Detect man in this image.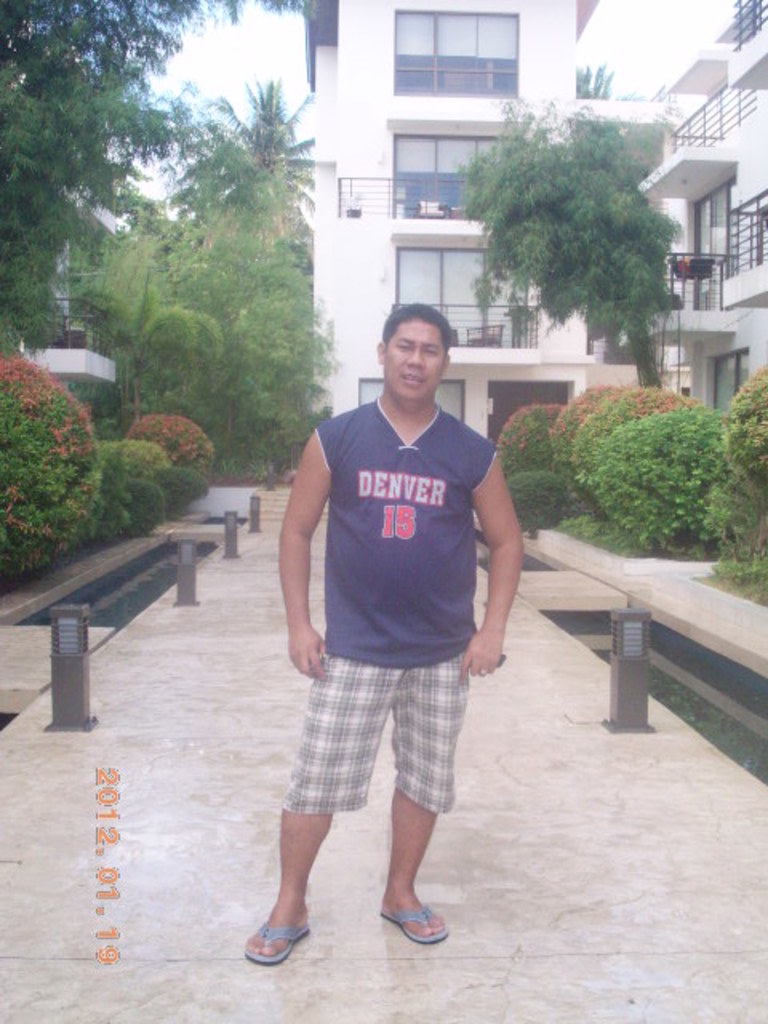
Detection: 262 296 523 952.
